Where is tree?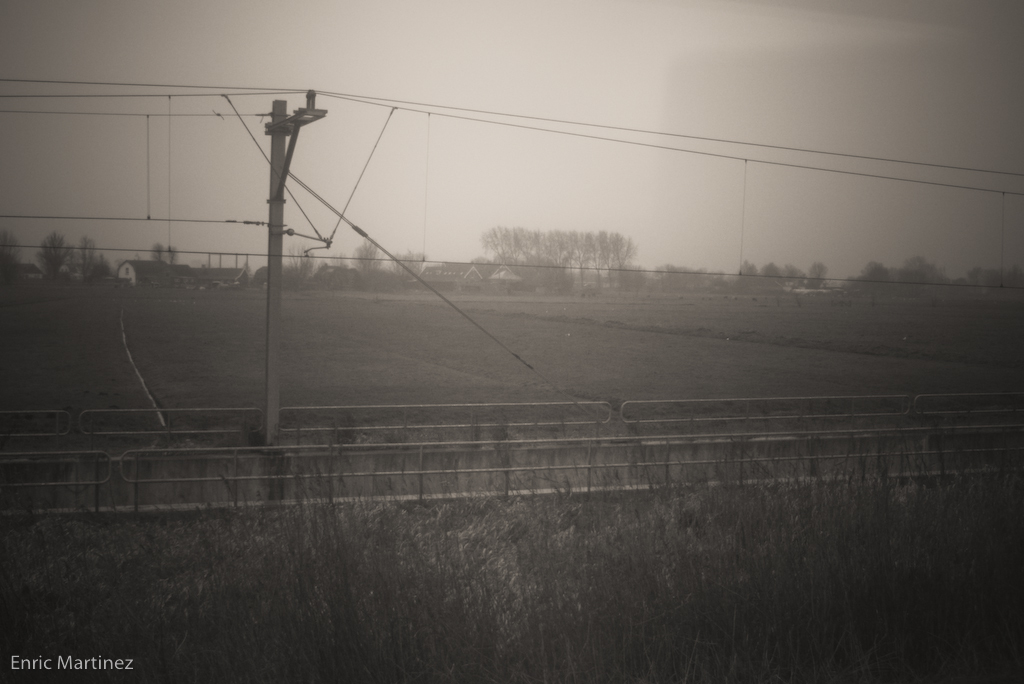
779, 263, 805, 290.
